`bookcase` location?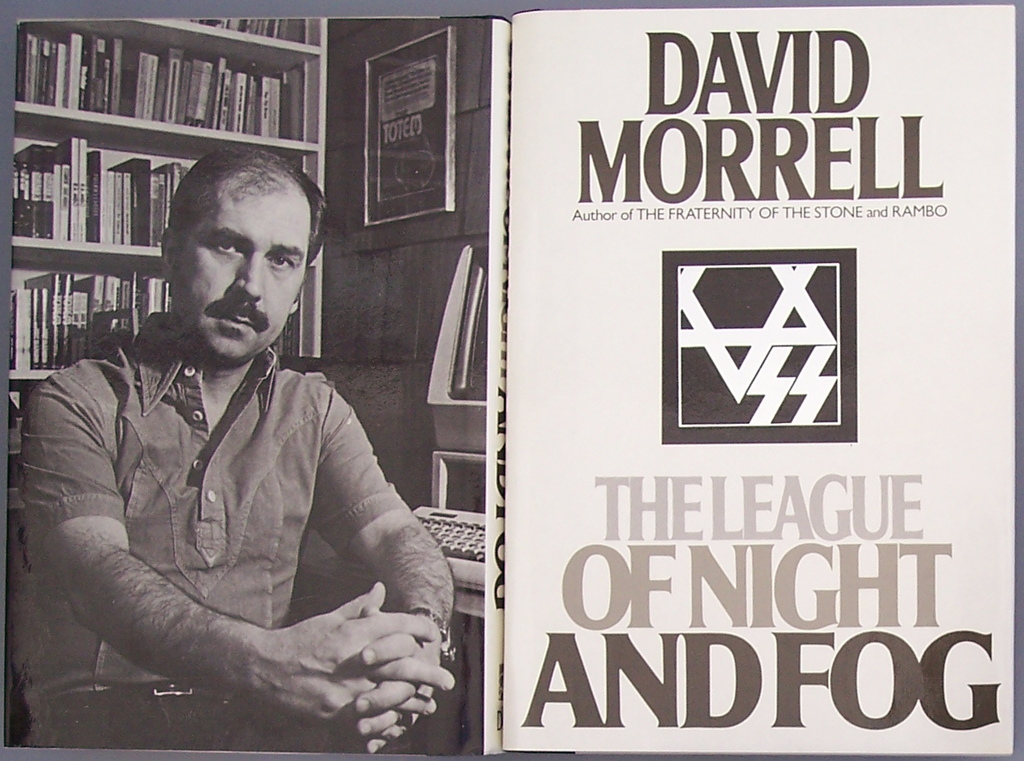
(x1=11, y1=43, x2=333, y2=387)
